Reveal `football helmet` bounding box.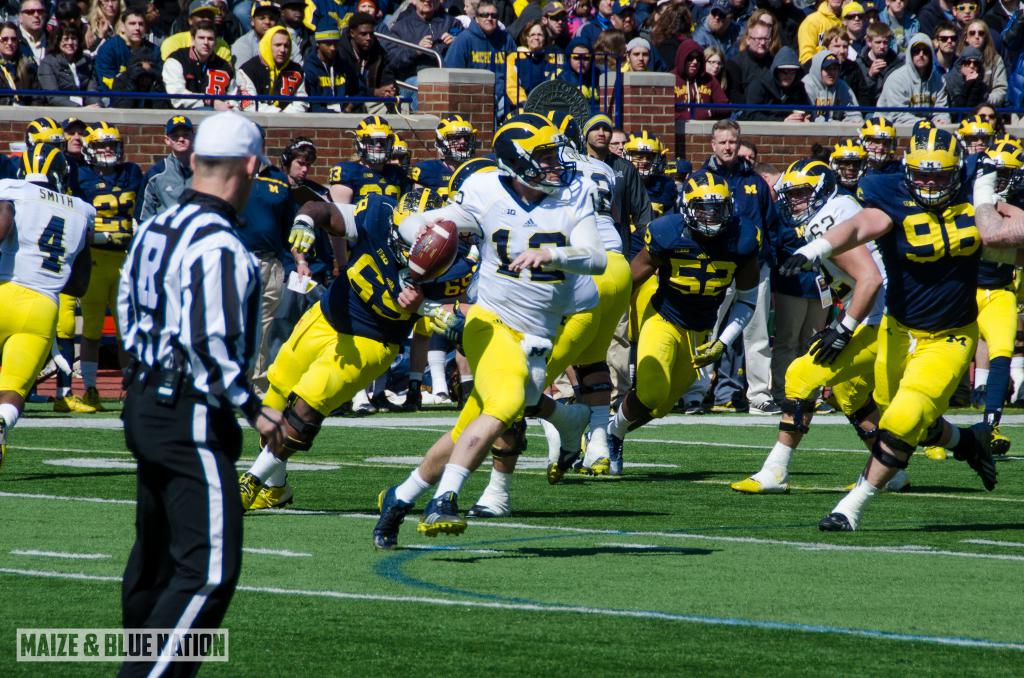
Revealed: [352,117,397,163].
